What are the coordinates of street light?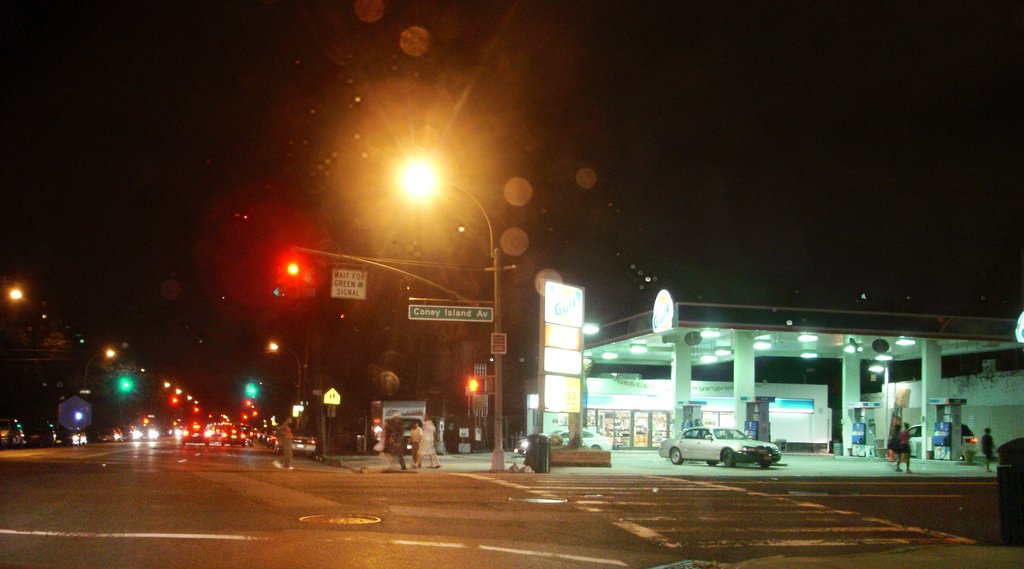
crop(394, 156, 494, 257).
